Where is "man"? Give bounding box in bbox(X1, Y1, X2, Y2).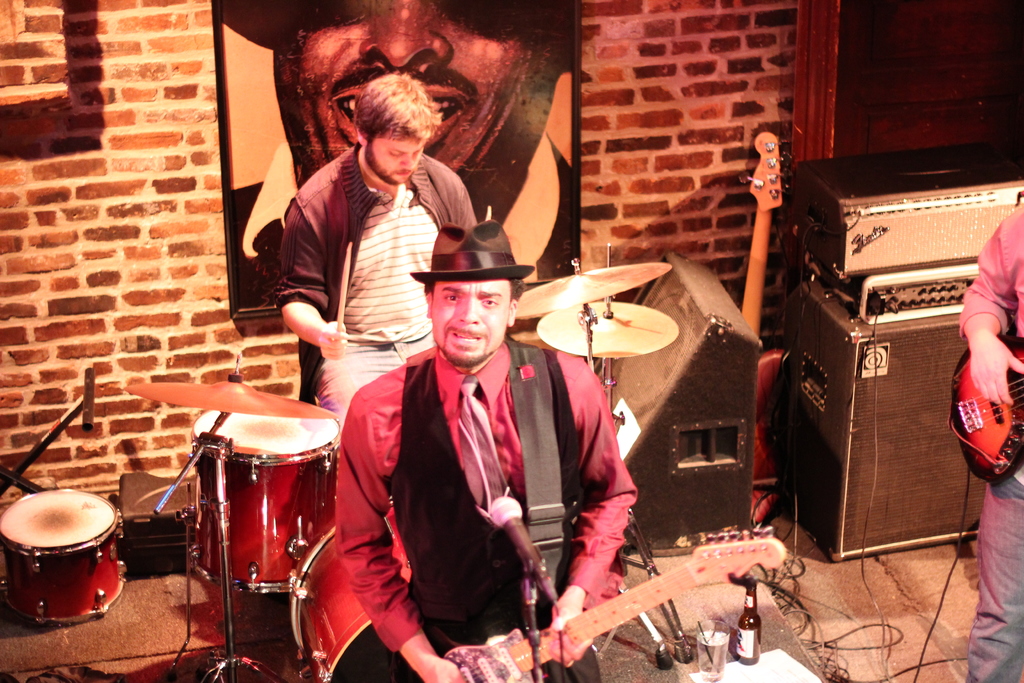
bbox(275, 72, 479, 453).
